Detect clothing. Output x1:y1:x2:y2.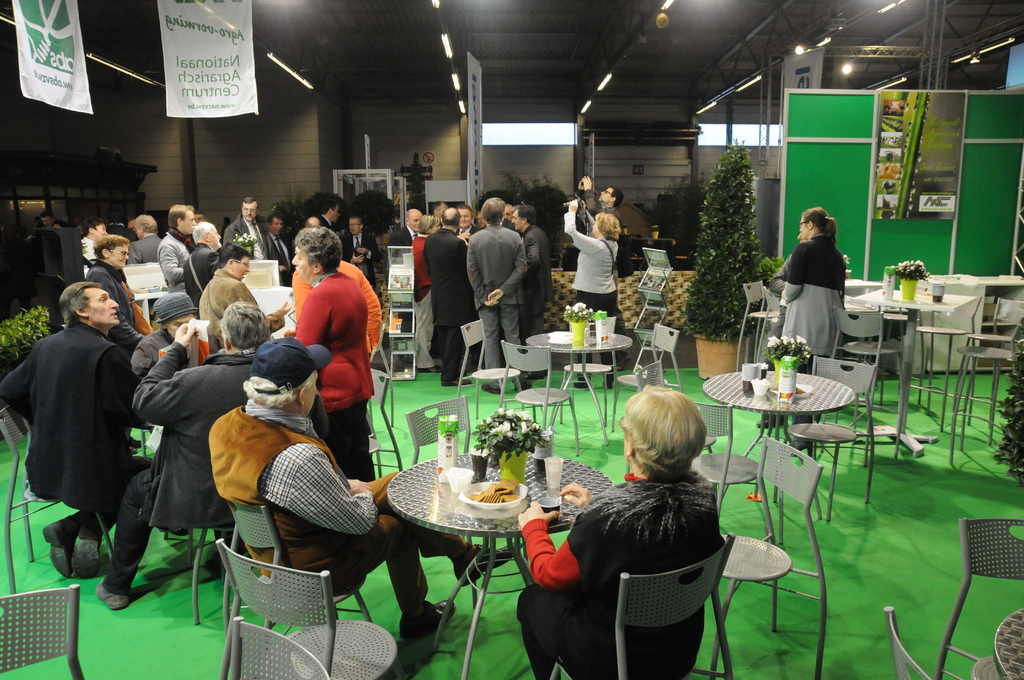
153:228:189:291.
